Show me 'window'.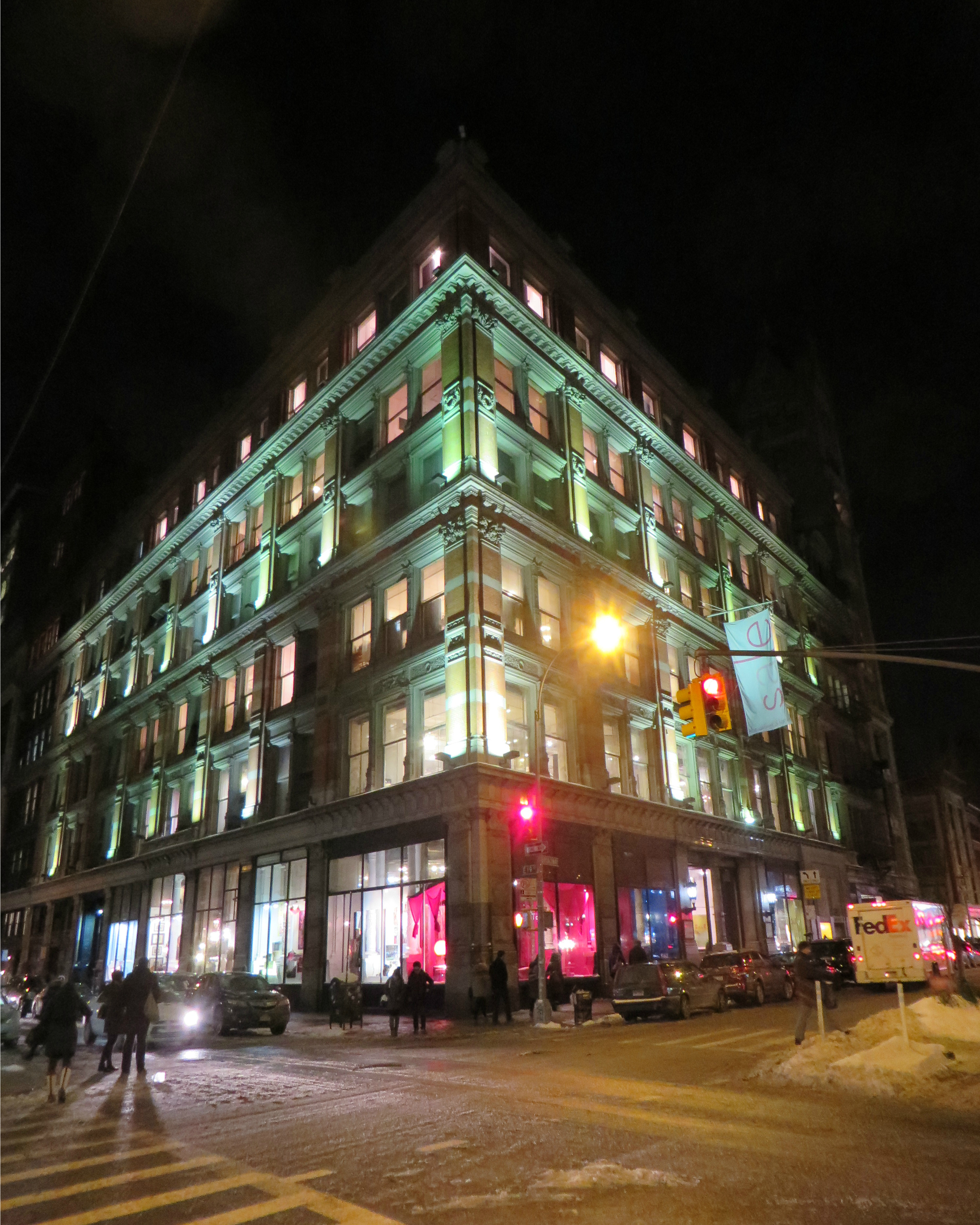
'window' is here: 163 224 173 249.
